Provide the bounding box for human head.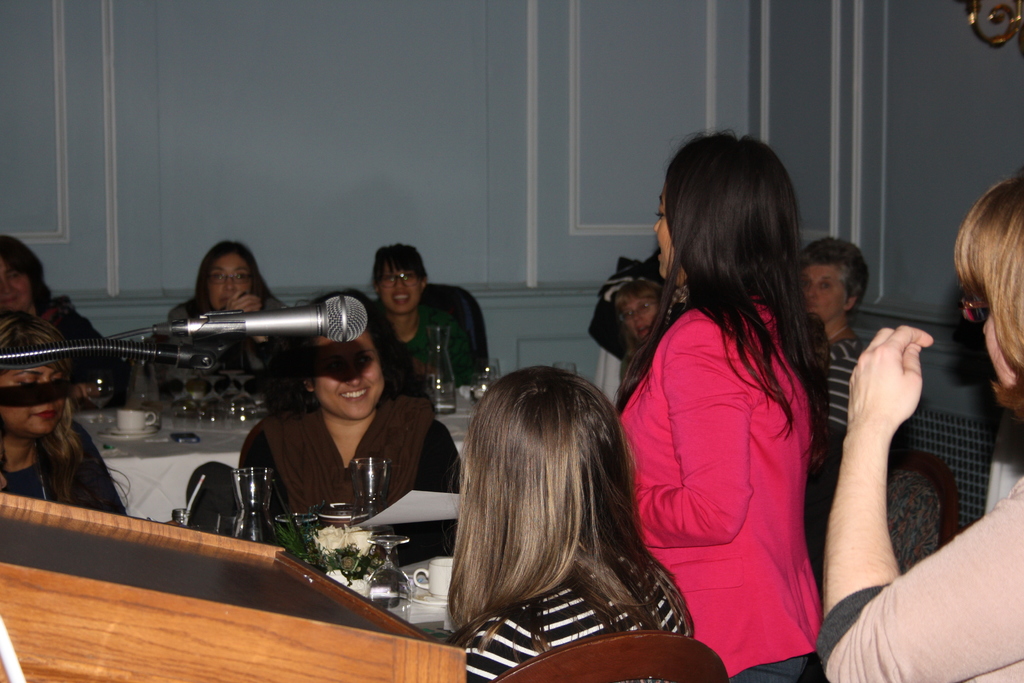
(0, 234, 46, 311).
